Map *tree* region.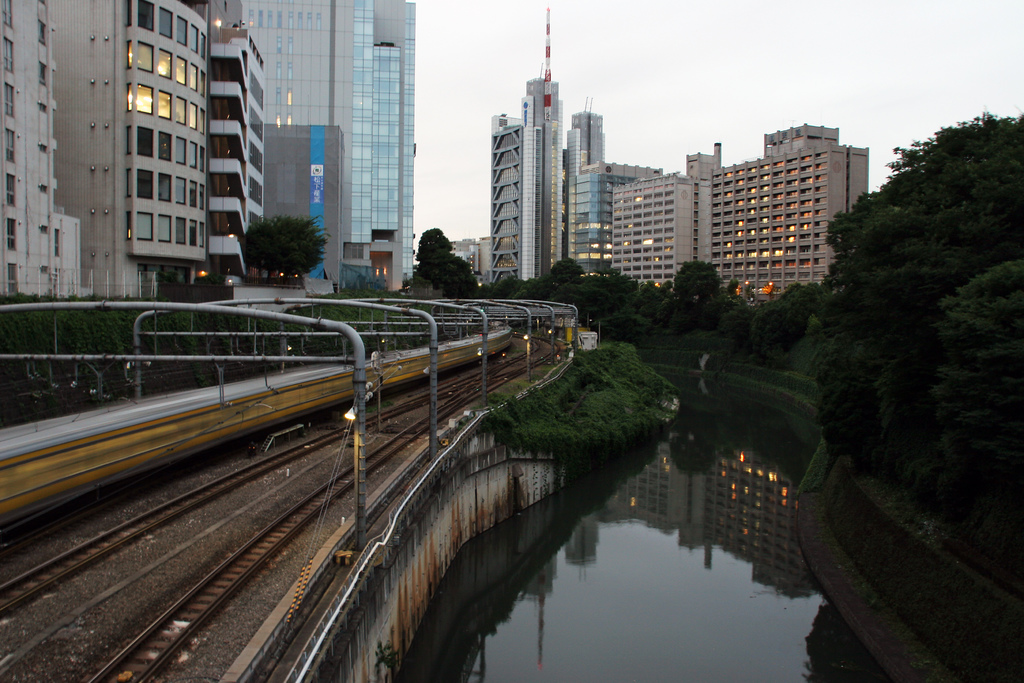
Mapped to BBox(413, 230, 471, 295).
